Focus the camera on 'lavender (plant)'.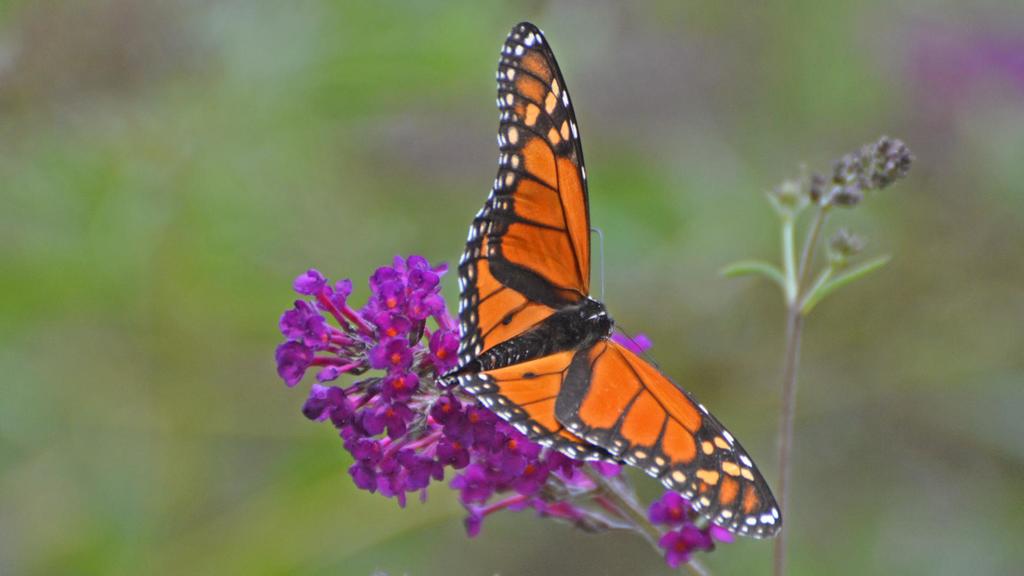
Focus region: [left=645, top=490, right=739, bottom=567].
